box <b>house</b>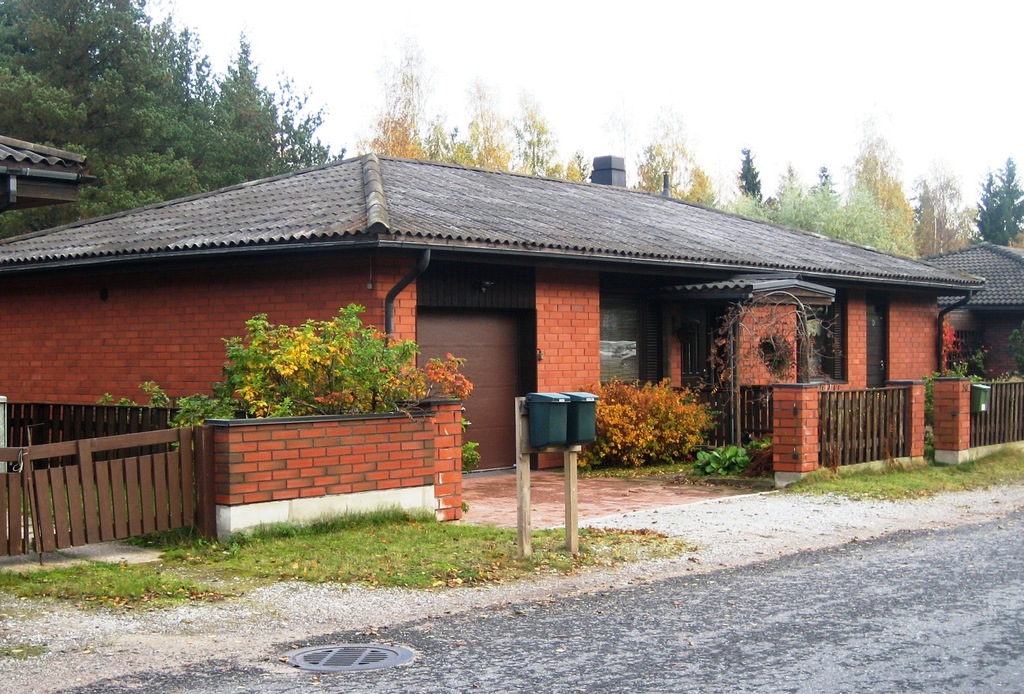
<box>929,246,1020,378</box>
